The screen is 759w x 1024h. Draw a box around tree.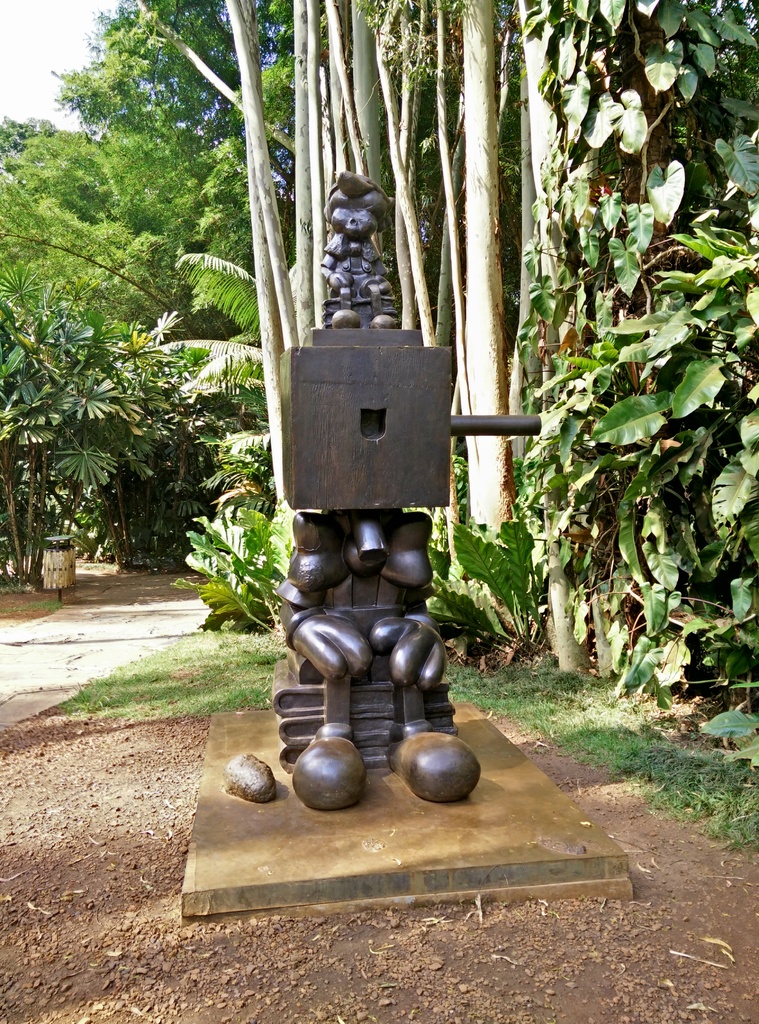
(479,47,747,739).
